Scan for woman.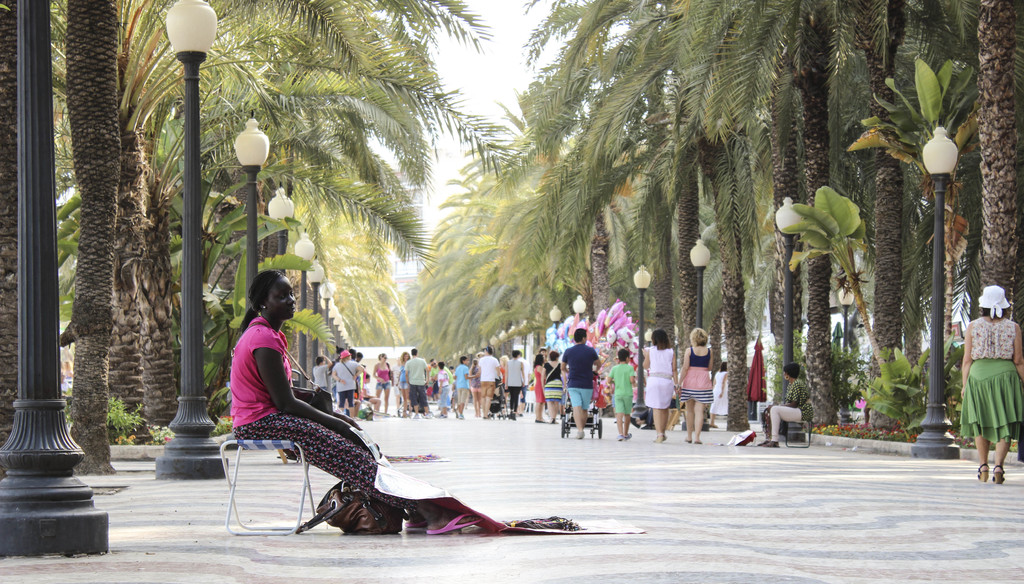
Scan result: {"x1": 712, "y1": 360, "x2": 733, "y2": 423}.
